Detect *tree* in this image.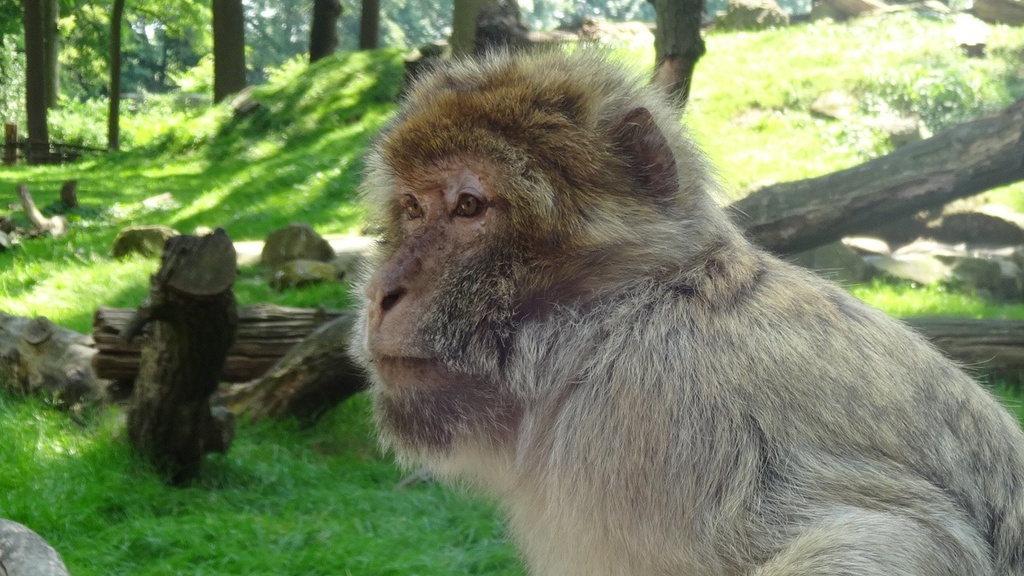
Detection: x1=0, y1=0, x2=103, y2=172.
